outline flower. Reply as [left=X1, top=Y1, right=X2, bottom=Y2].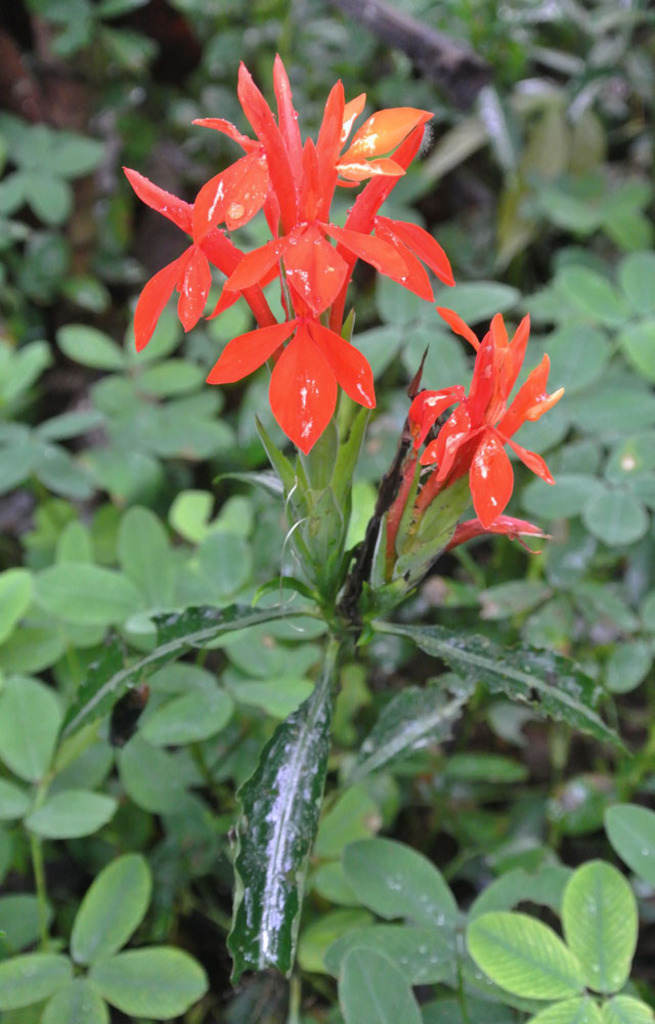
[left=401, top=304, right=568, bottom=529].
